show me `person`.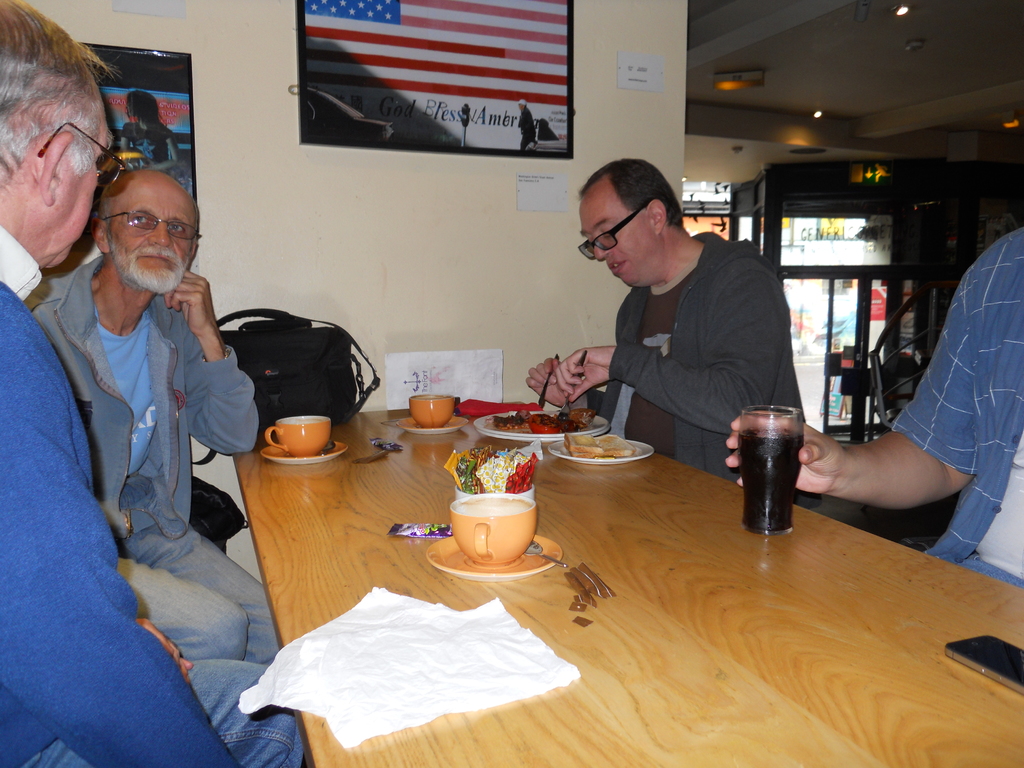
`person` is here: locate(22, 163, 284, 664).
